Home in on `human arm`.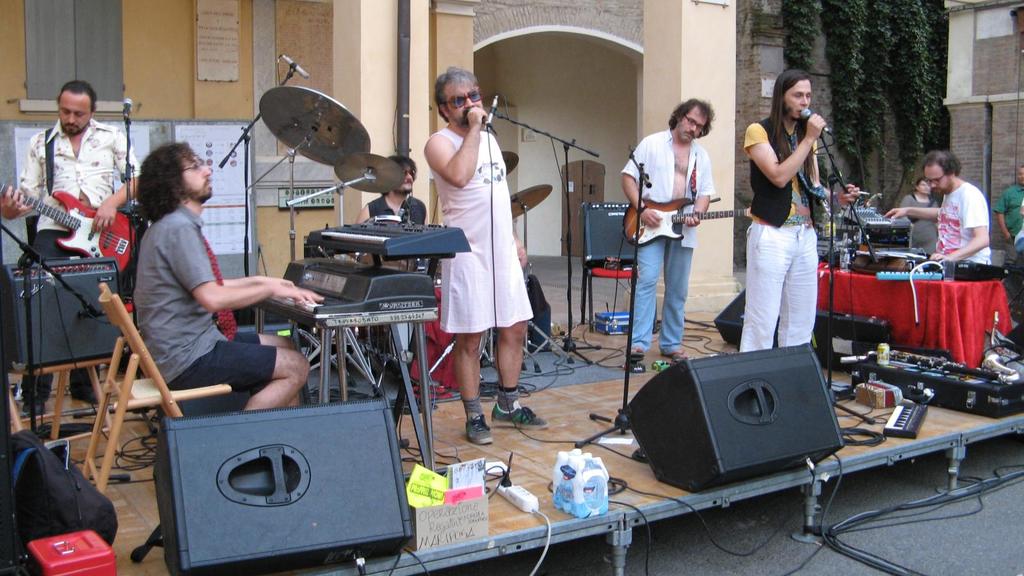
Homed in at region(159, 226, 299, 319).
